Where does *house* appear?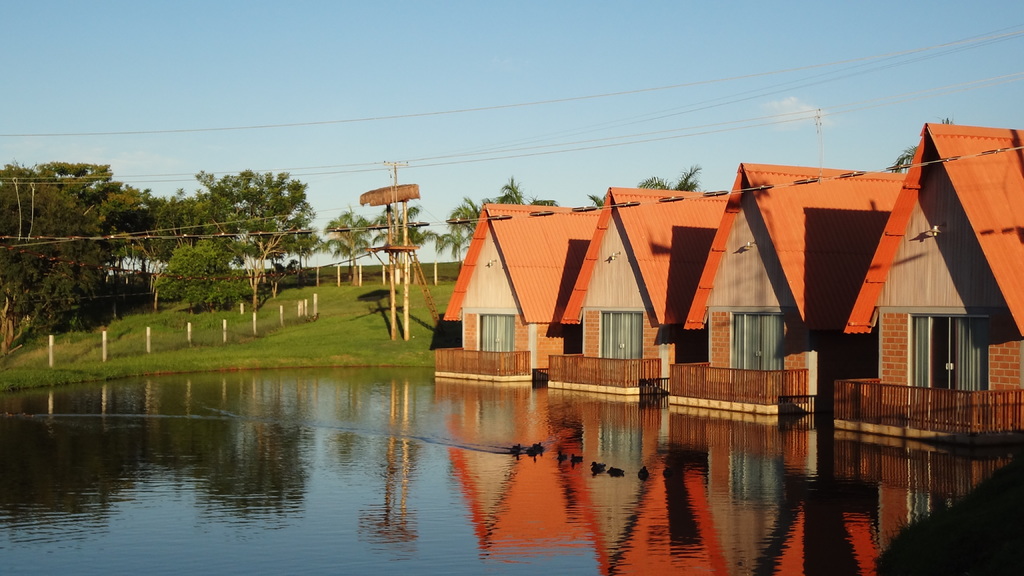
Appears at locate(551, 180, 730, 401).
